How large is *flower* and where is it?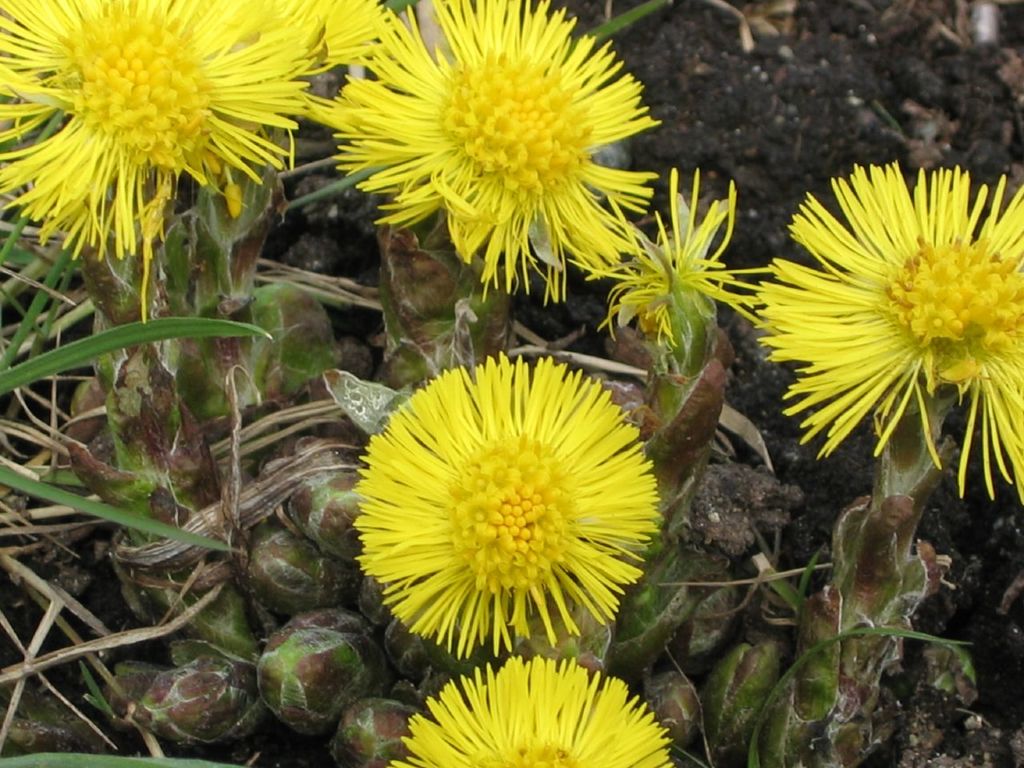
Bounding box: 759:162:1023:496.
